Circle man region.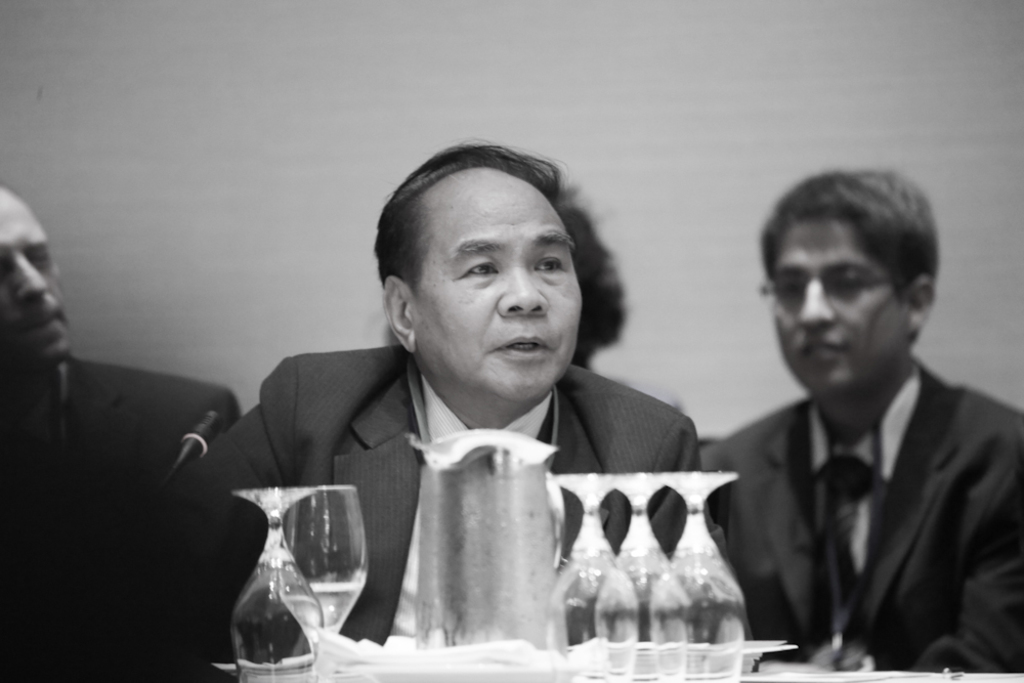
Region: left=0, top=186, right=226, bottom=681.
